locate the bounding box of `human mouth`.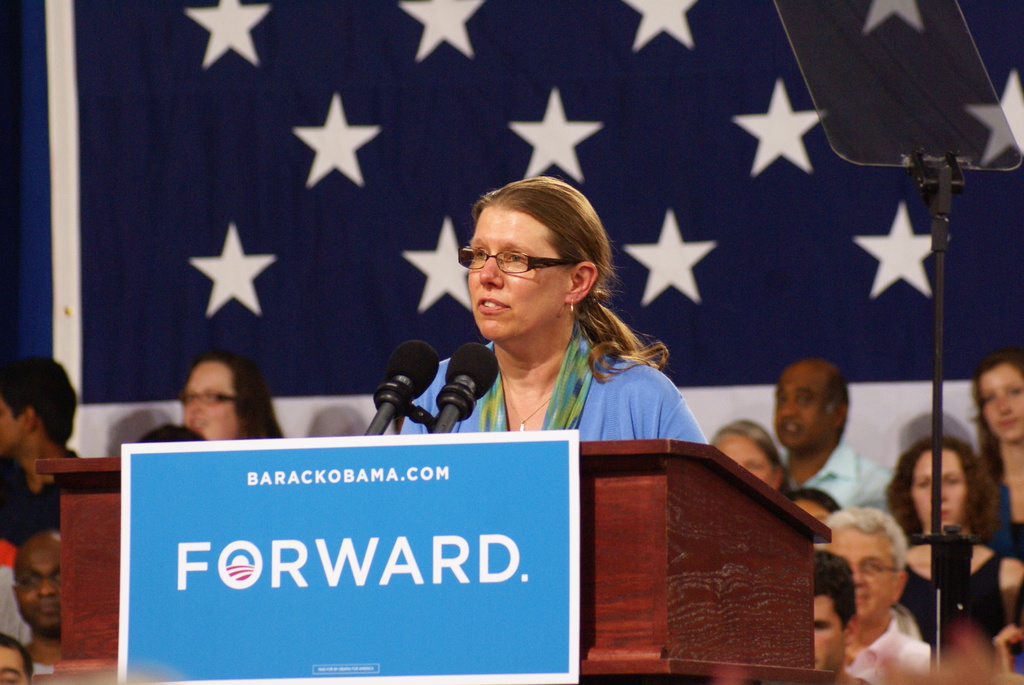
Bounding box: 35, 598, 60, 617.
